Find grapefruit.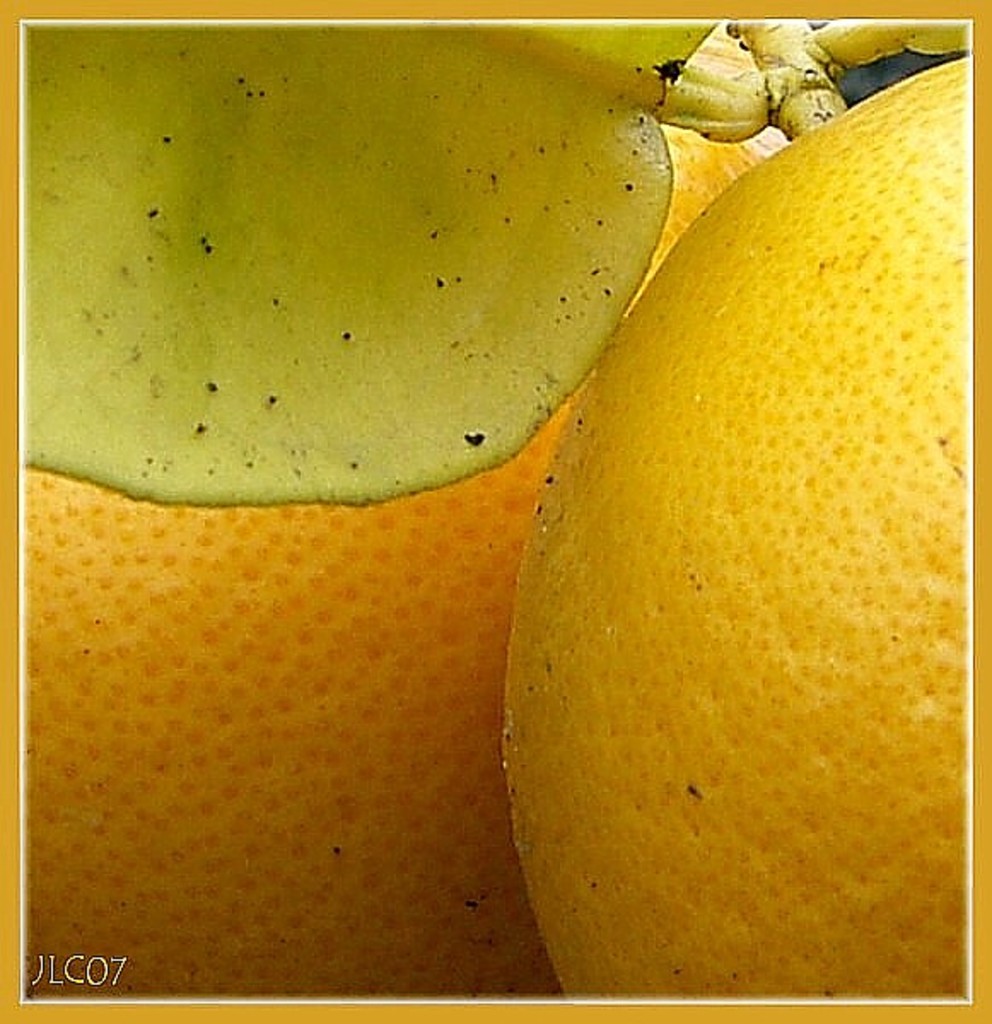
rect(500, 56, 972, 1002).
